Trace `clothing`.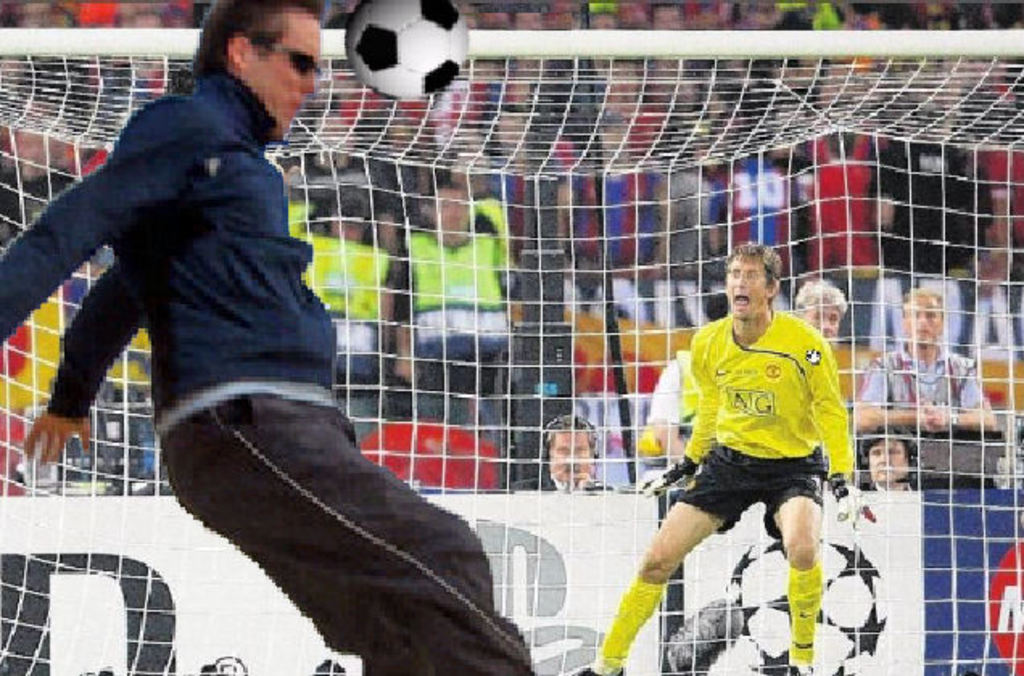
Traced to 469,195,512,256.
